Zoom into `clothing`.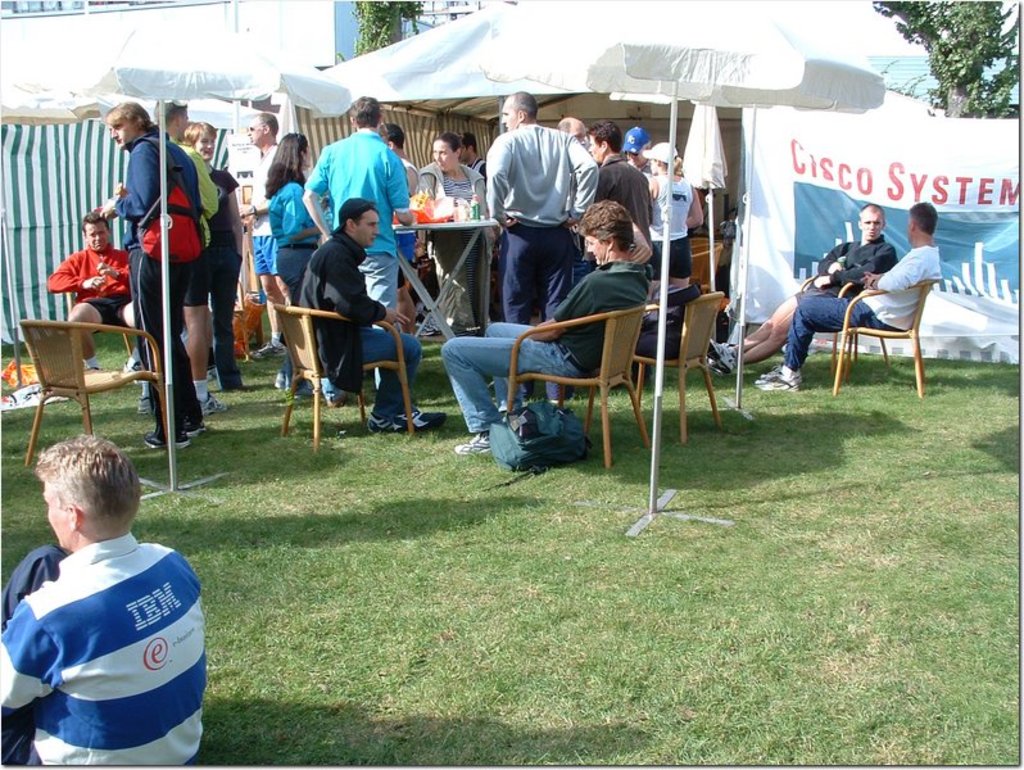
Zoom target: <region>175, 137, 223, 314</region>.
